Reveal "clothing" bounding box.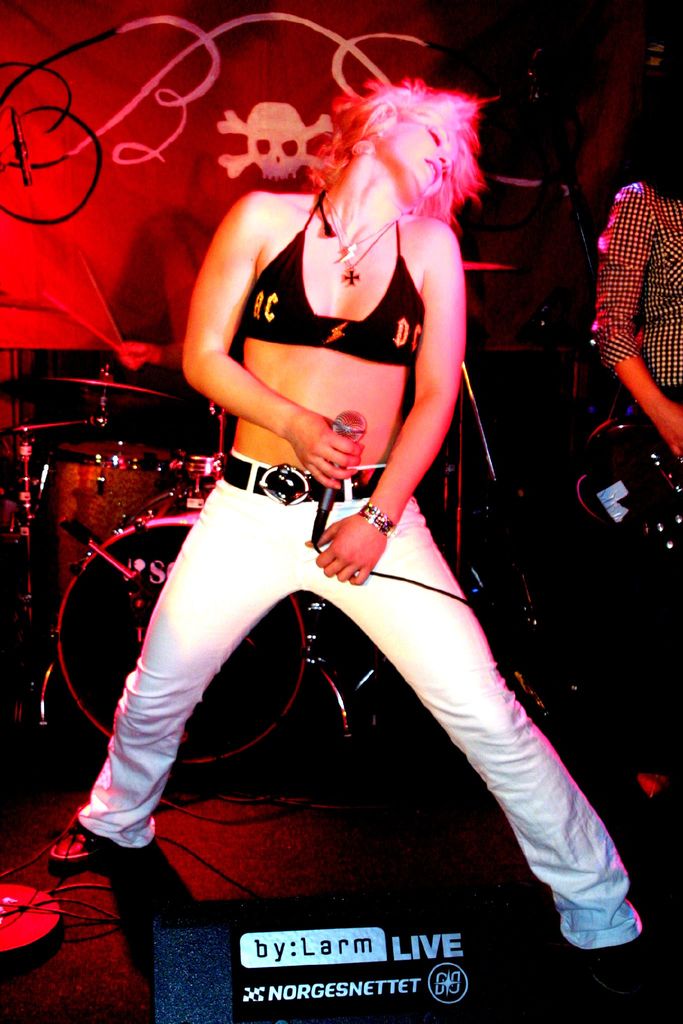
Revealed: 586 175 682 781.
